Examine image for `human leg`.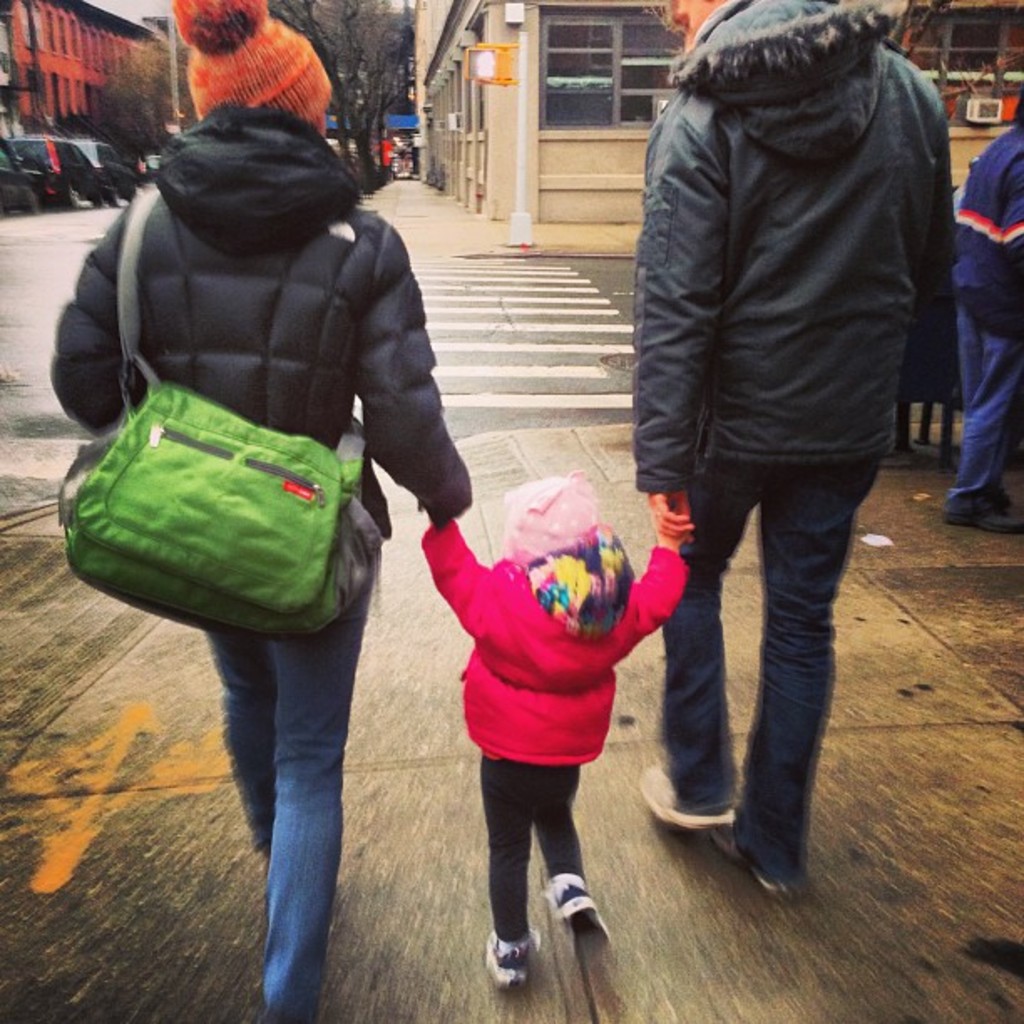
Examination result: 485, 750, 525, 984.
